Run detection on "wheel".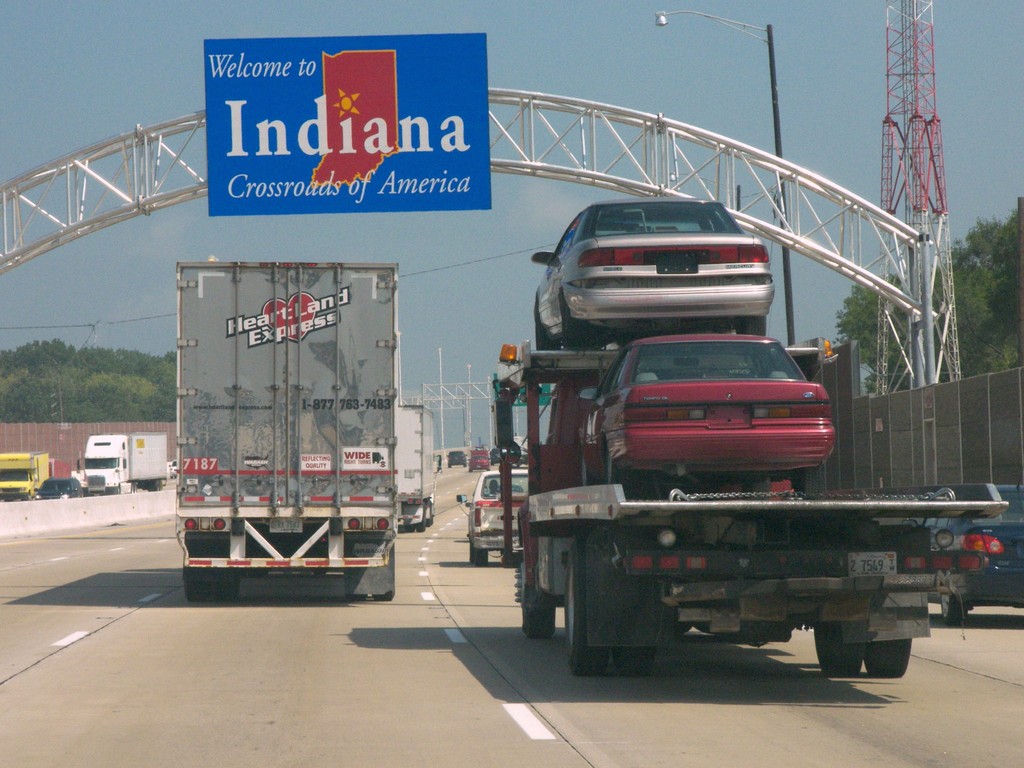
Result: rect(374, 547, 394, 601).
